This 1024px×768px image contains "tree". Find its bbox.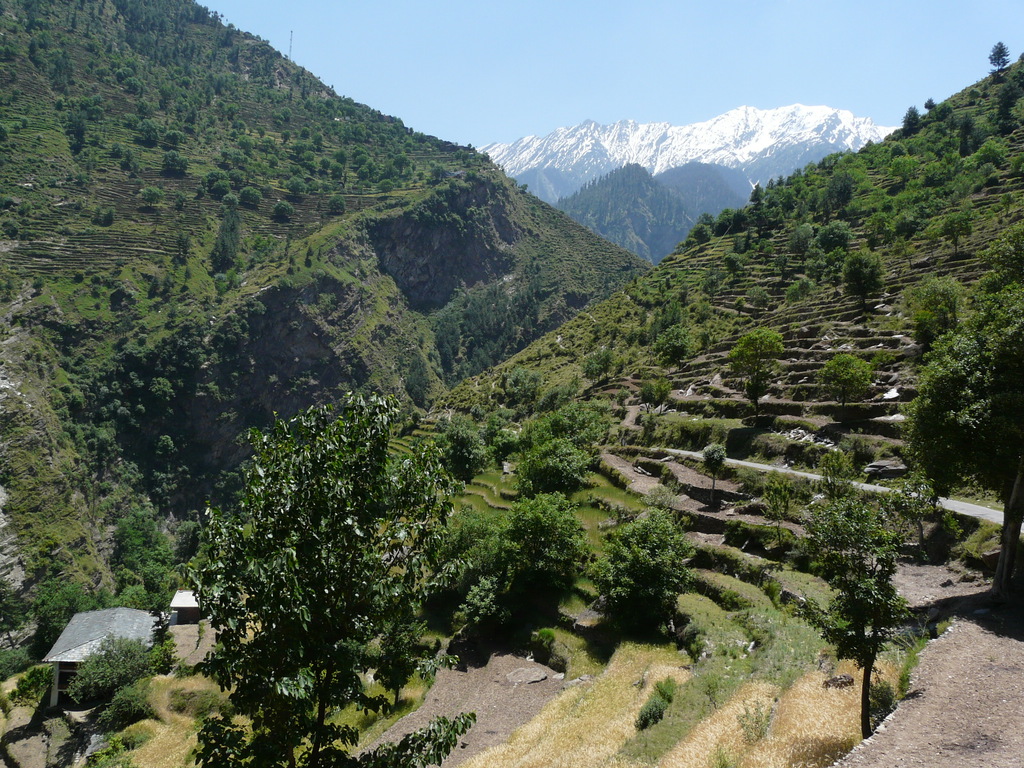
box=[396, 157, 412, 178].
